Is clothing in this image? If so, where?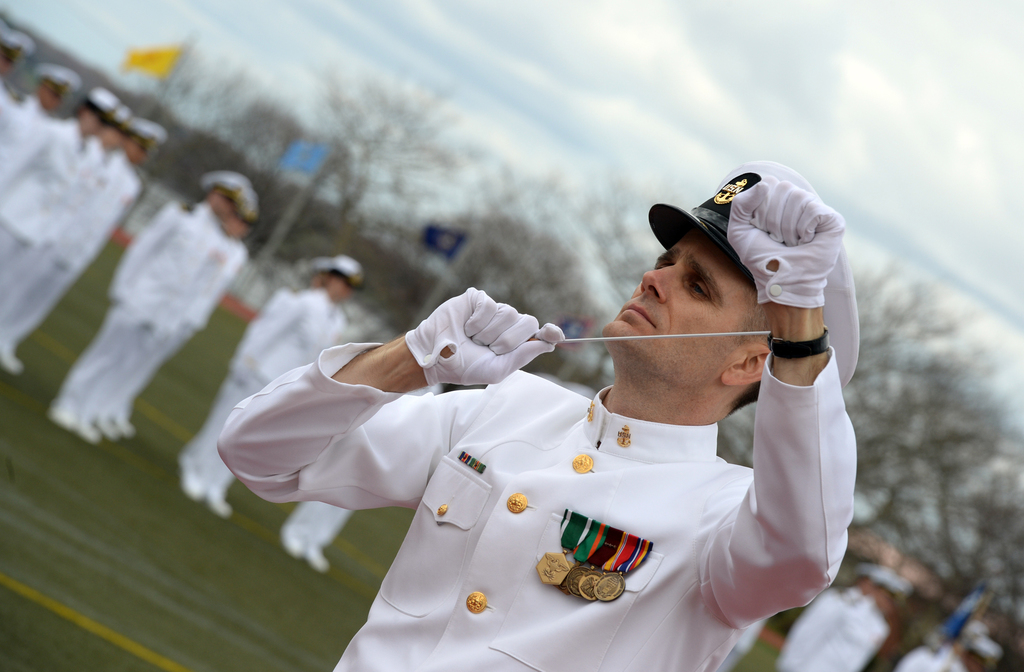
Yes, at crop(785, 600, 891, 671).
